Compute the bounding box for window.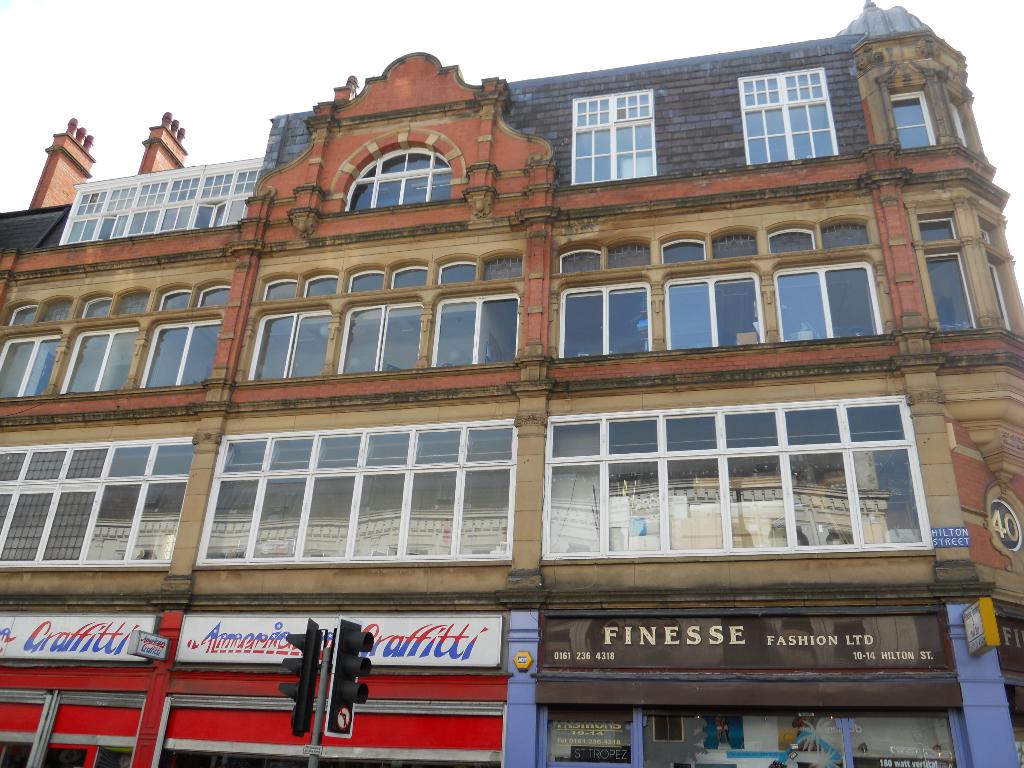
bbox(775, 226, 819, 251).
